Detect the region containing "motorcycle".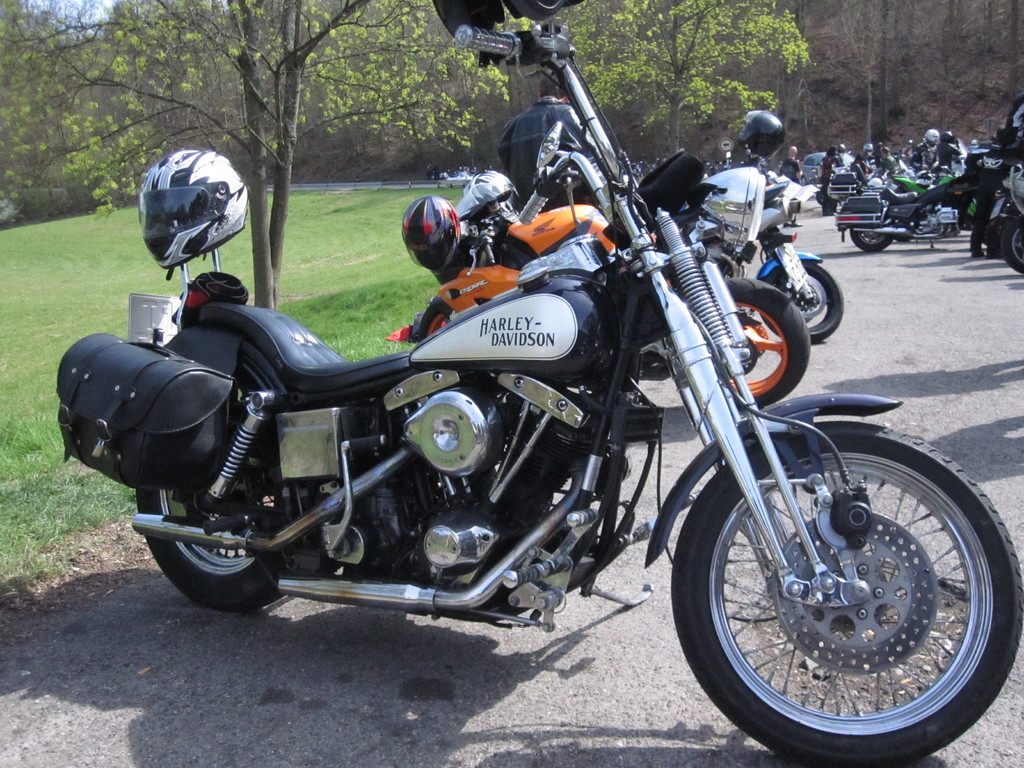
[50,0,1022,767].
